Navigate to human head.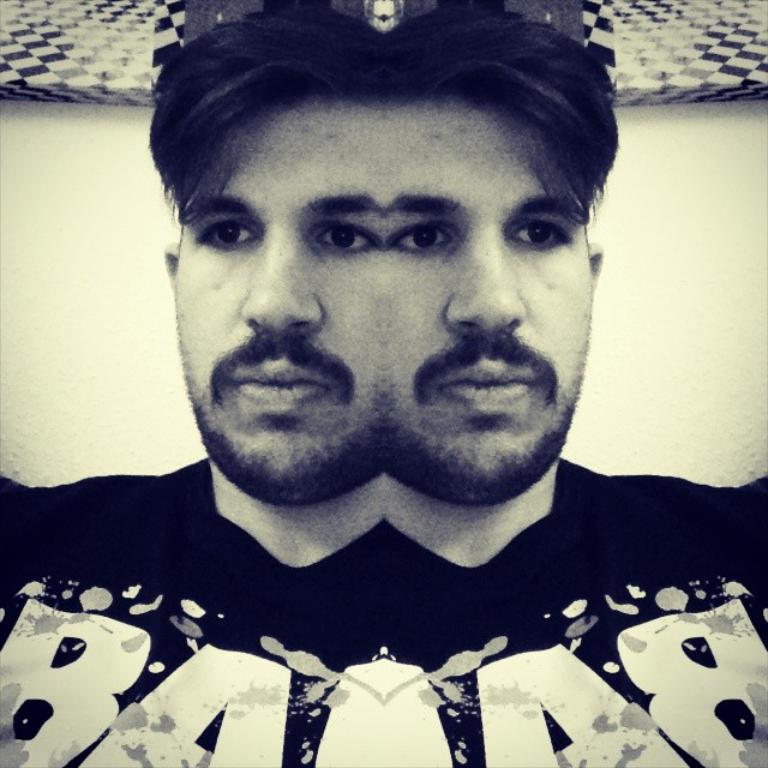
Navigation target: 119,84,608,518.
